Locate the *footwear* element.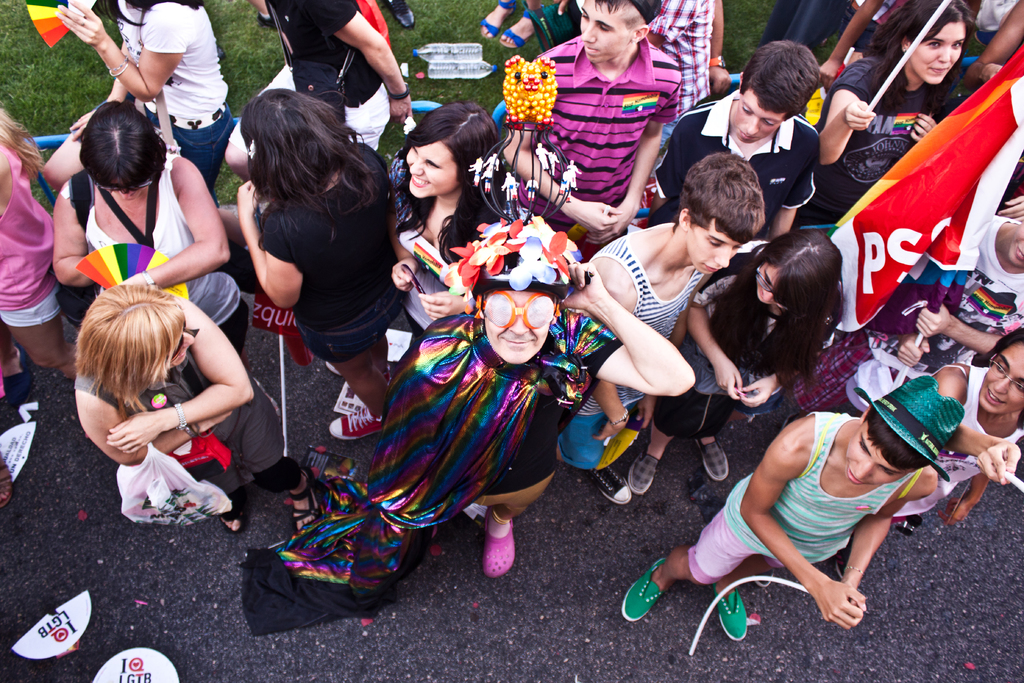
Element bbox: Rect(3, 338, 36, 411).
